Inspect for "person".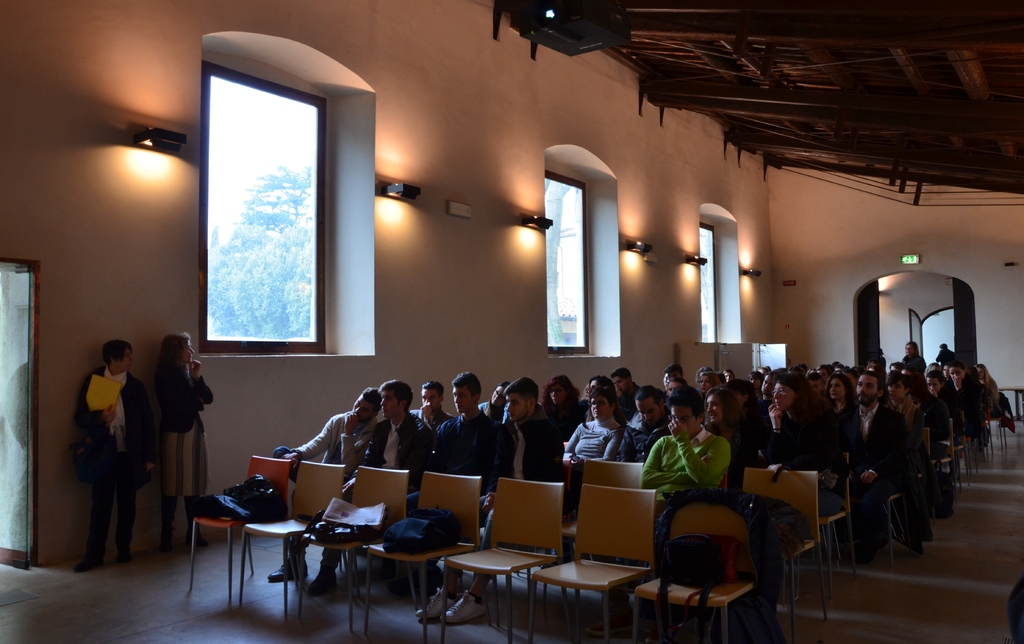
Inspection: x1=63, y1=319, x2=139, y2=574.
